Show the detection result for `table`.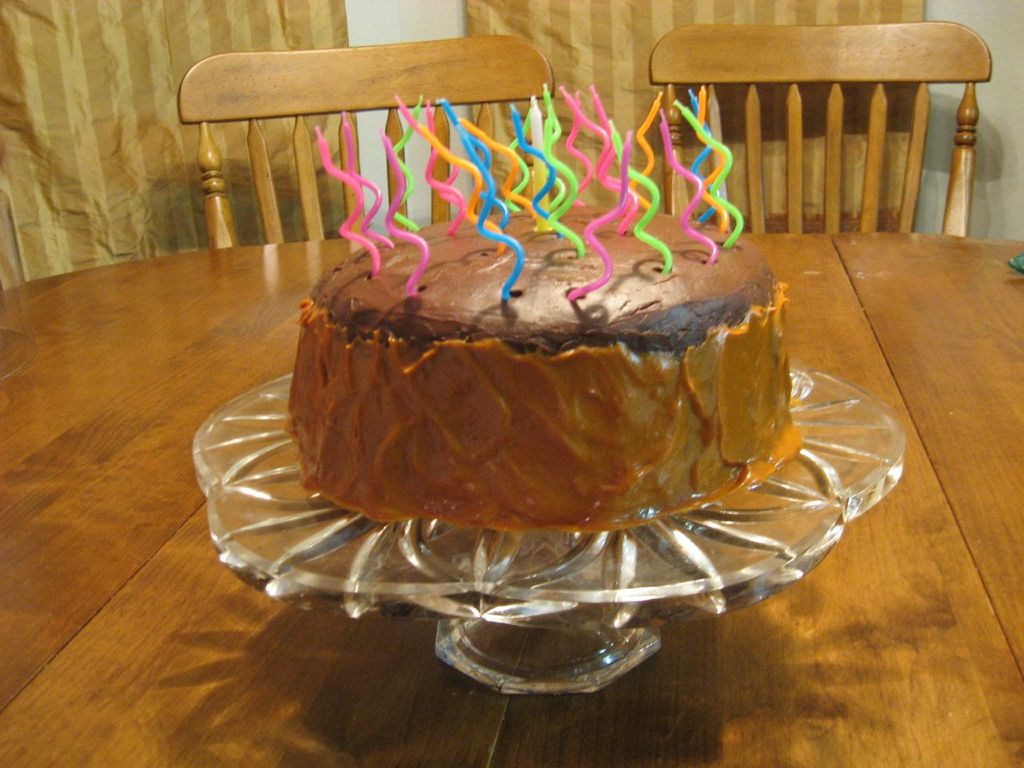
detection(0, 229, 1023, 767).
